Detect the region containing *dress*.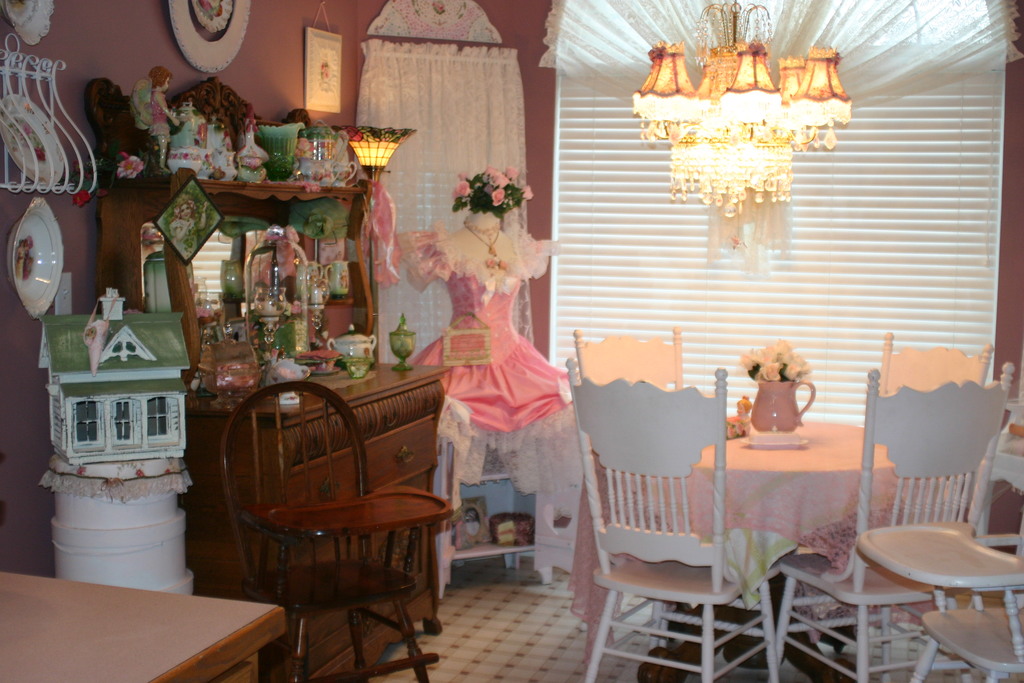
417:207:588:550.
